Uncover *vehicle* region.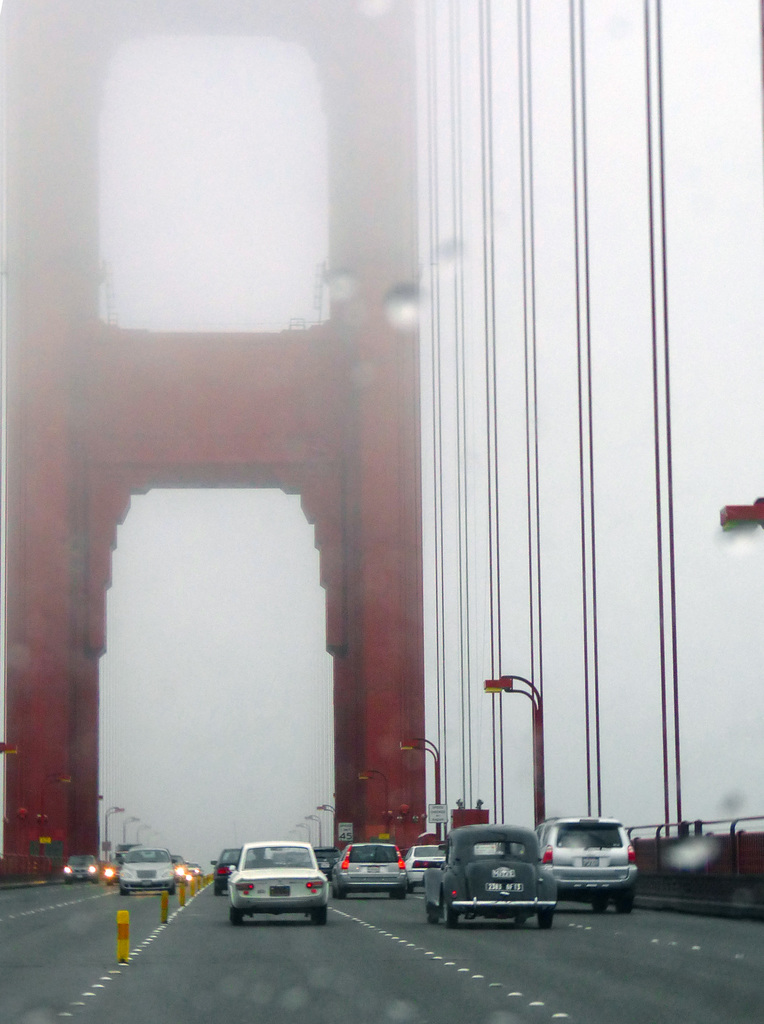
Uncovered: (x1=421, y1=831, x2=555, y2=931).
